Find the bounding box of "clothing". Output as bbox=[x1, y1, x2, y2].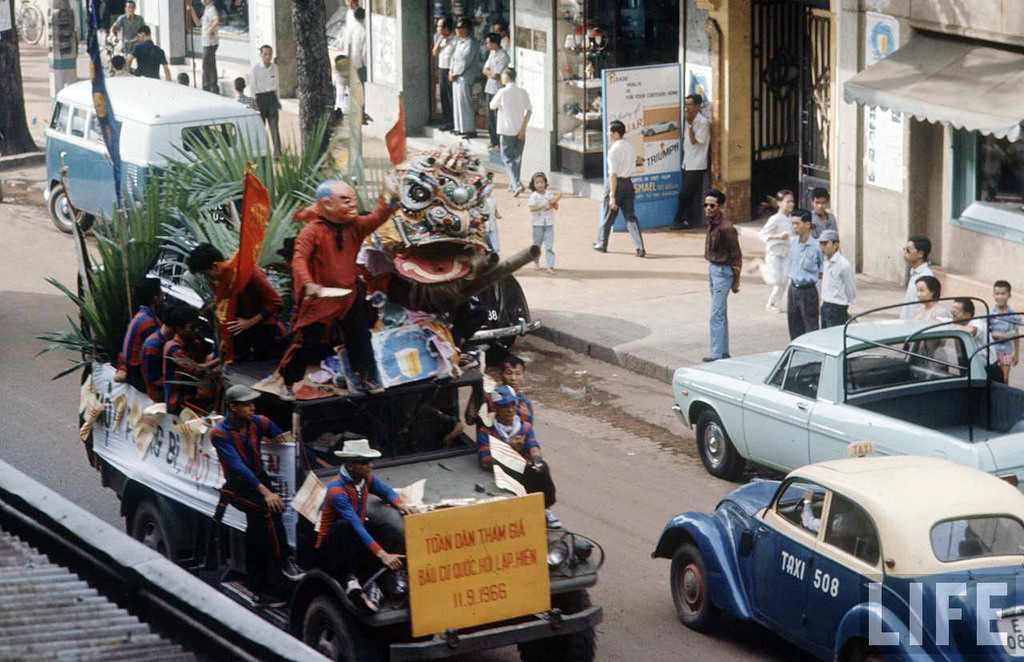
bbox=[782, 231, 823, 337].
